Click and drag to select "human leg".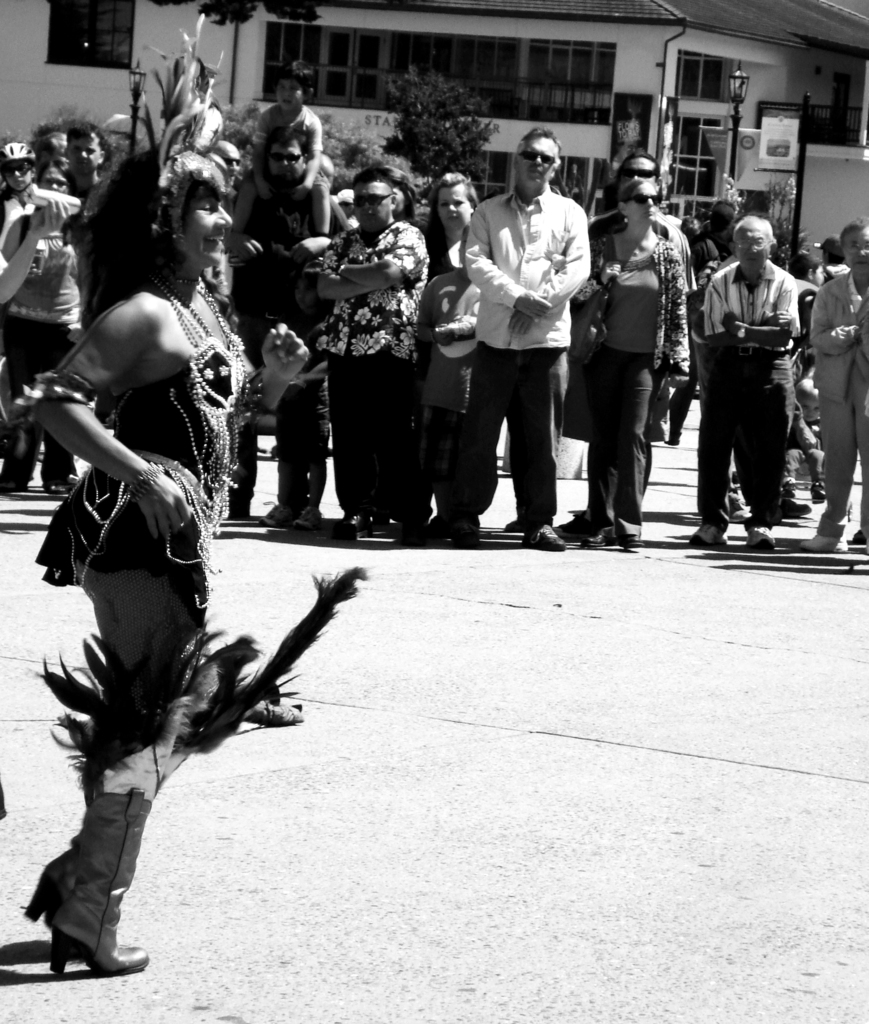
Selection: x1=58 y1=559 x2=200 y2=974.
